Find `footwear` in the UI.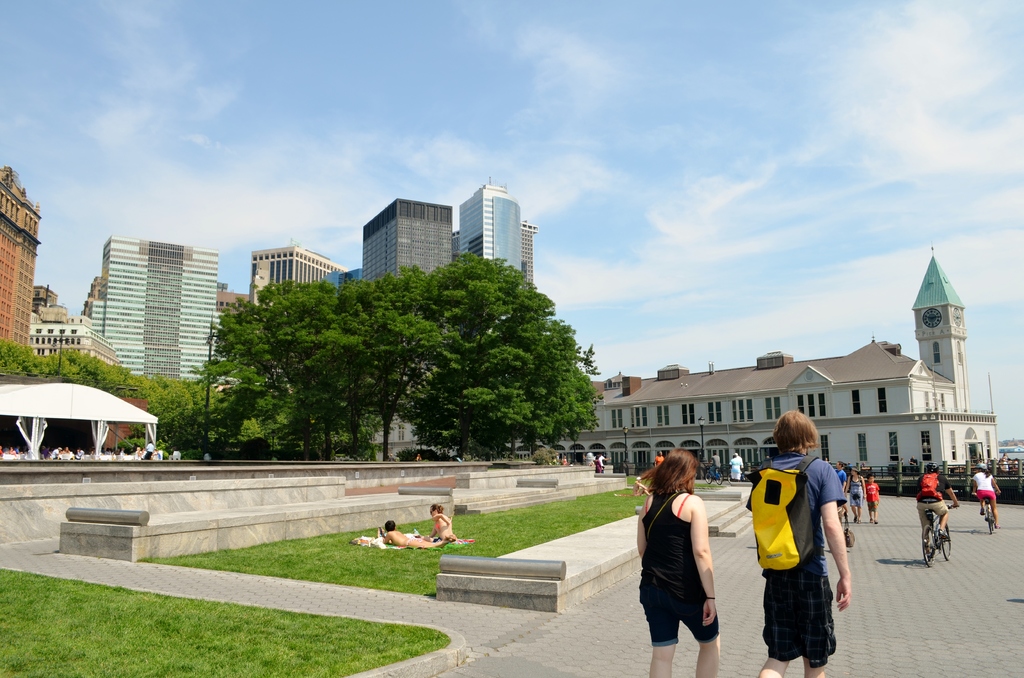
UI element at 710/476/712/480.
